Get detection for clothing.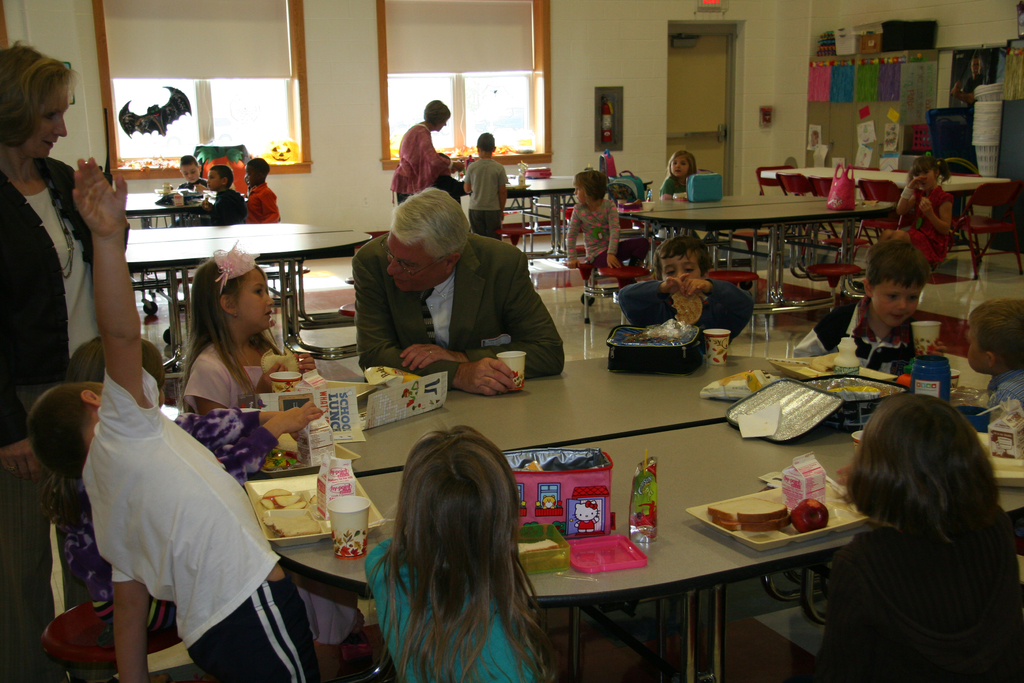
Detection: BBox(333, 198, 569, 395).
